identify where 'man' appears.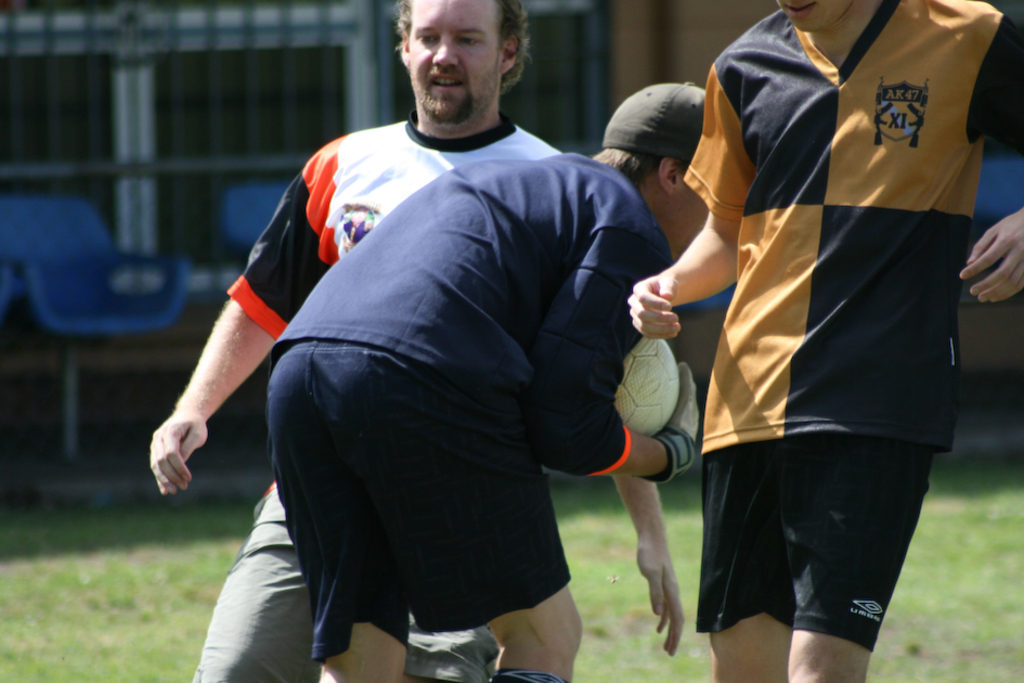
Appears at (148, 0, 680, 682).
